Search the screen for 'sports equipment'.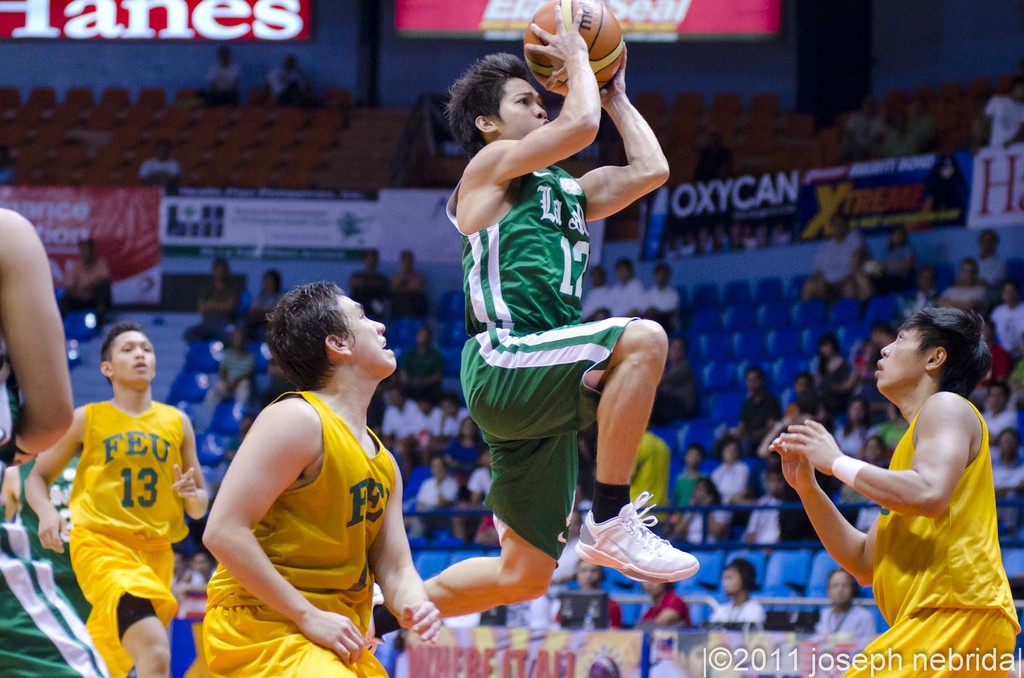
Found at (519,0,622,95).
